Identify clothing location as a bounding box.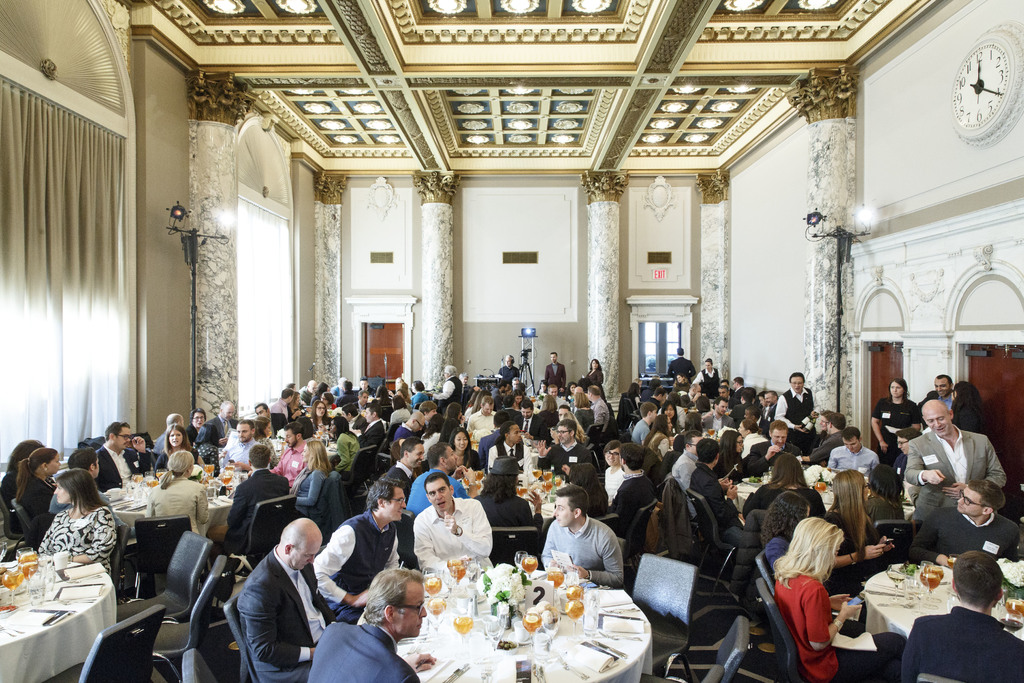
select_region(198, 411, 239, 443).
